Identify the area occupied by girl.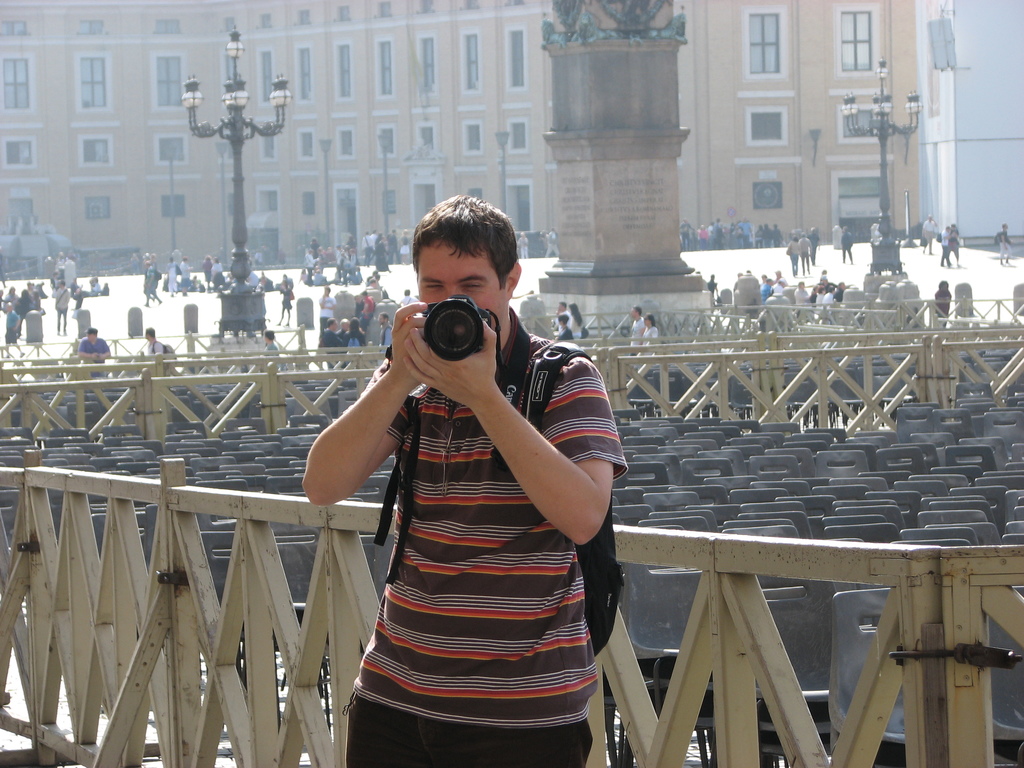
Area: 643,316,659,346.
